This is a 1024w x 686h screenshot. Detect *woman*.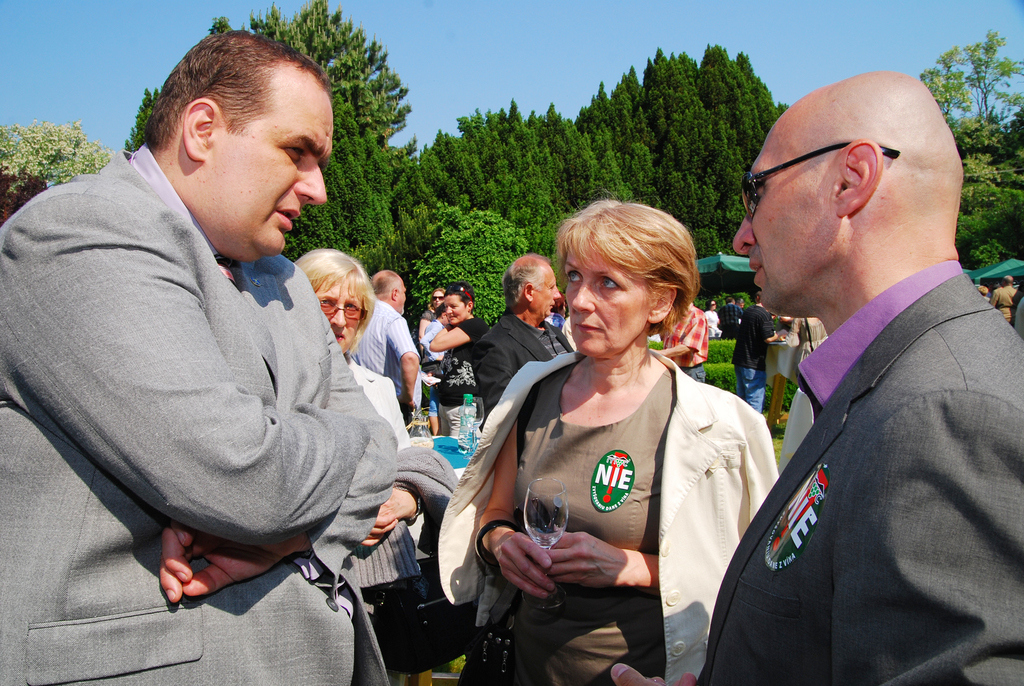
bbox=(292, 247, 410, 676).
